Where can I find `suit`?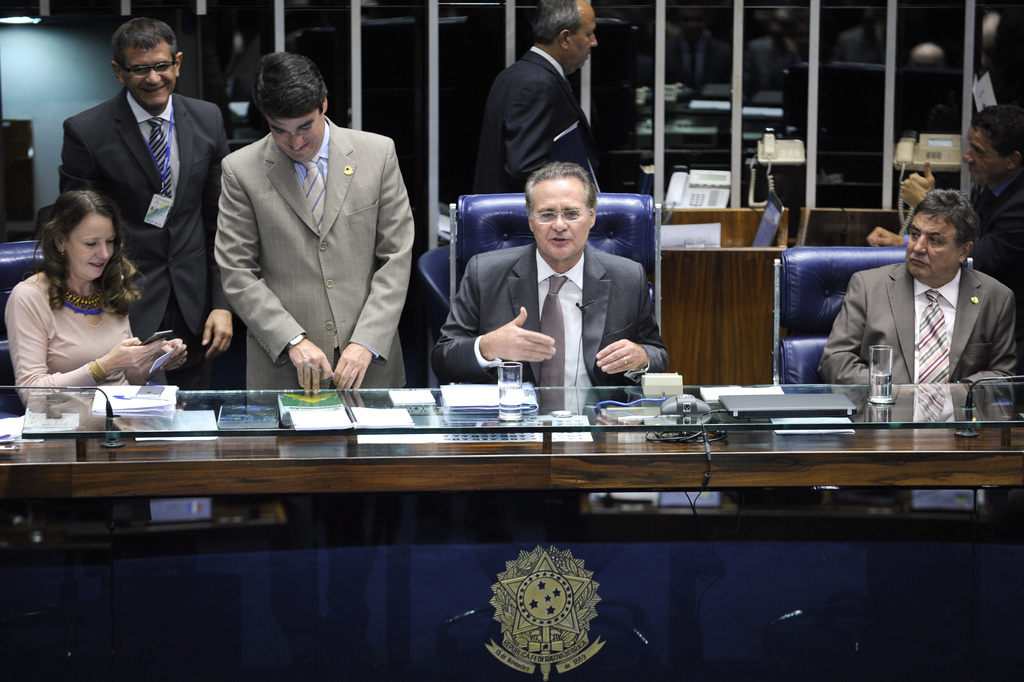
You can find it at (x1=430, y1=241, x2=670, y2=384).
